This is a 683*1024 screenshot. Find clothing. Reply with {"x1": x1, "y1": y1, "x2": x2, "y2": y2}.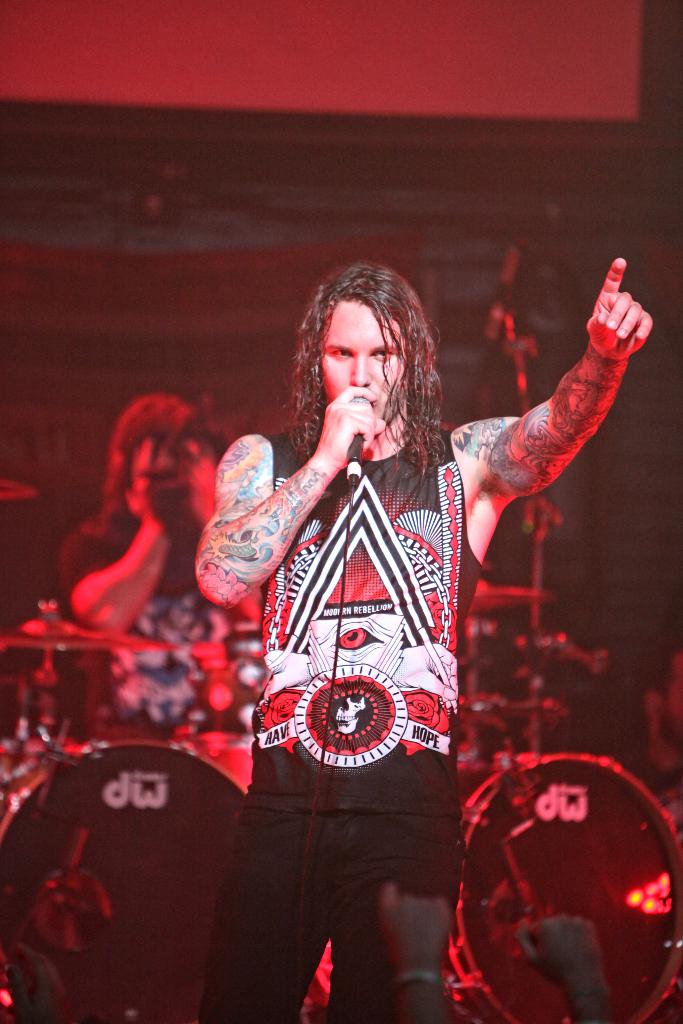
{"x1": 58, "y1": 511, "x2": 201, "y2": 721}.
